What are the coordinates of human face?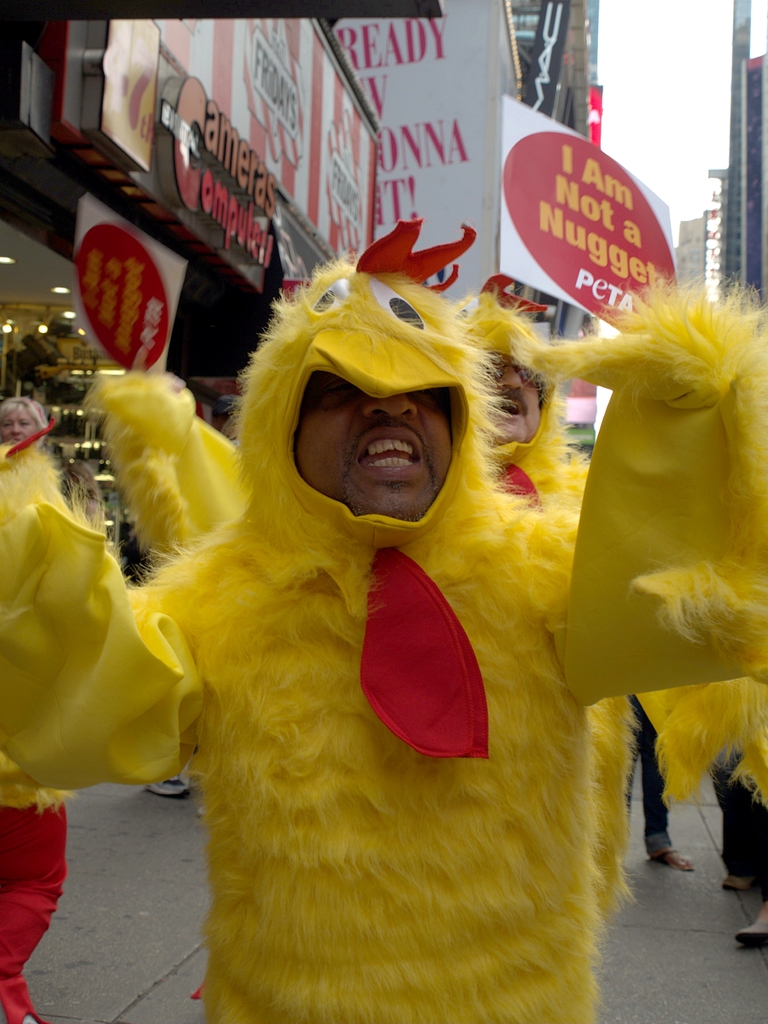
[left=293, top=374, right=452, bottom=519].
